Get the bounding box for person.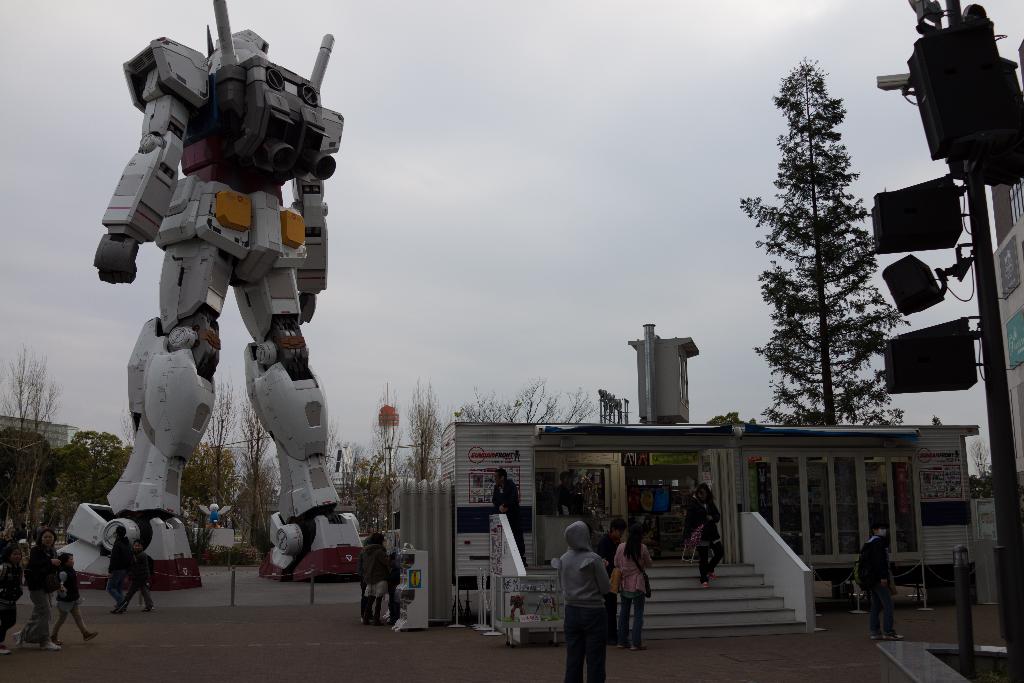
box(688, 491, 722, 586).
